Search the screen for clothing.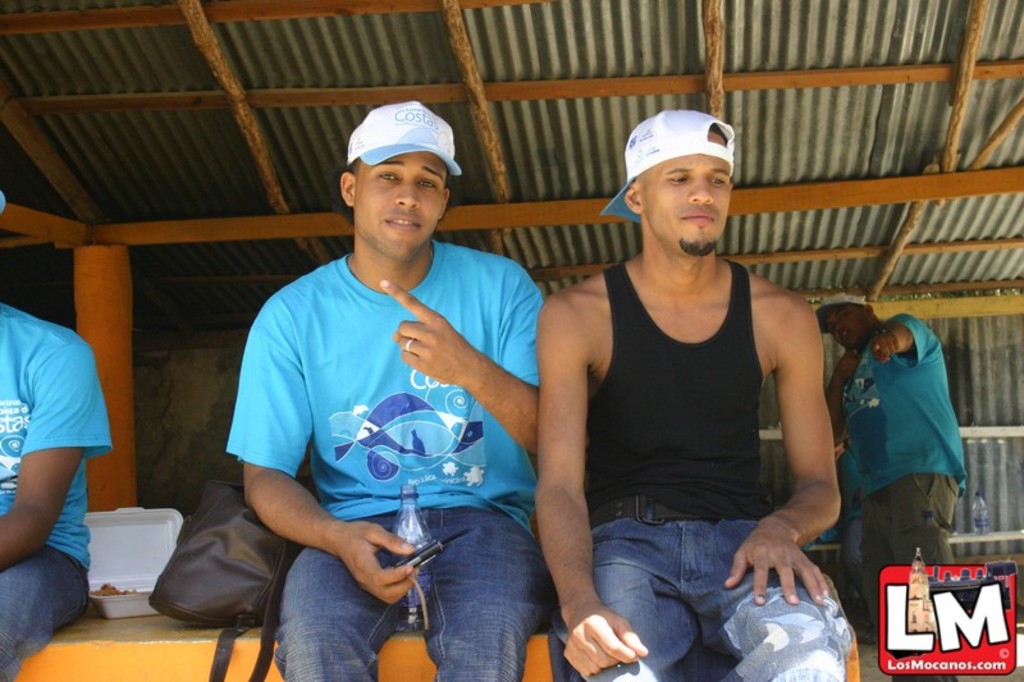
Found at (x1=0, y1=305, x2=118, y2=681).
